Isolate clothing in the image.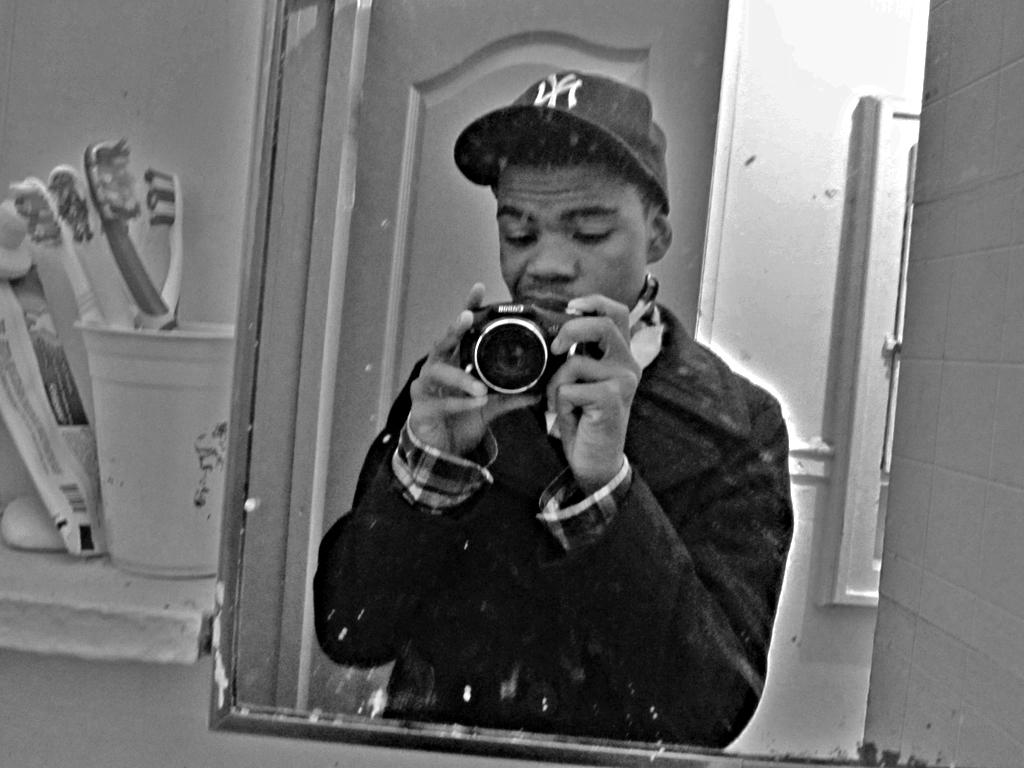
Isolated region: 309, 270, 793, 748.
